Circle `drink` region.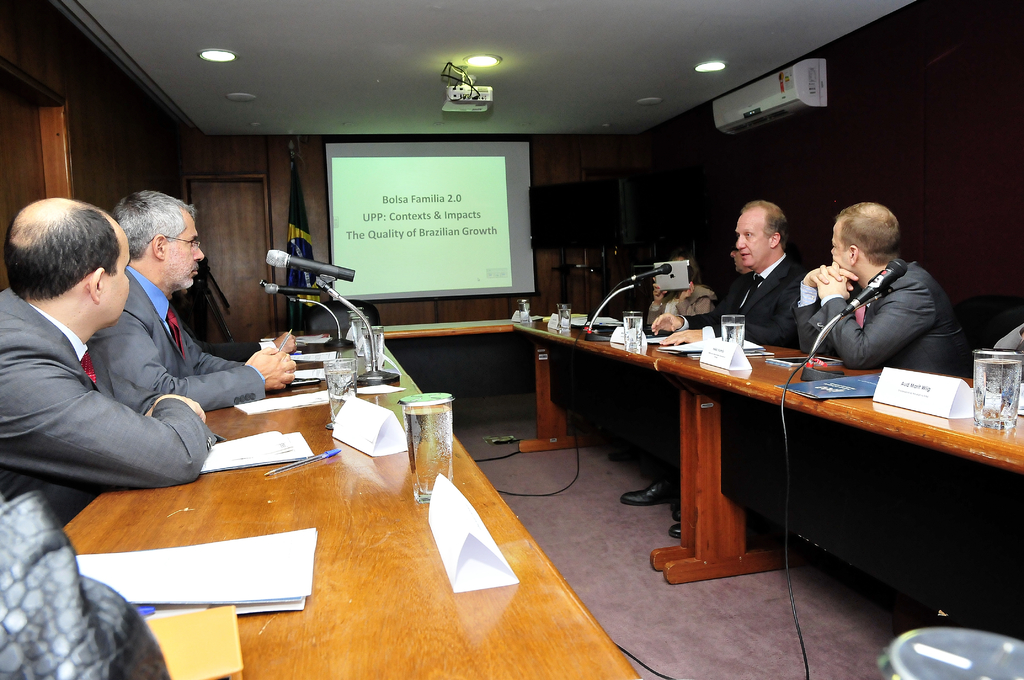
Region: rect(621, 318, 640, 355).
